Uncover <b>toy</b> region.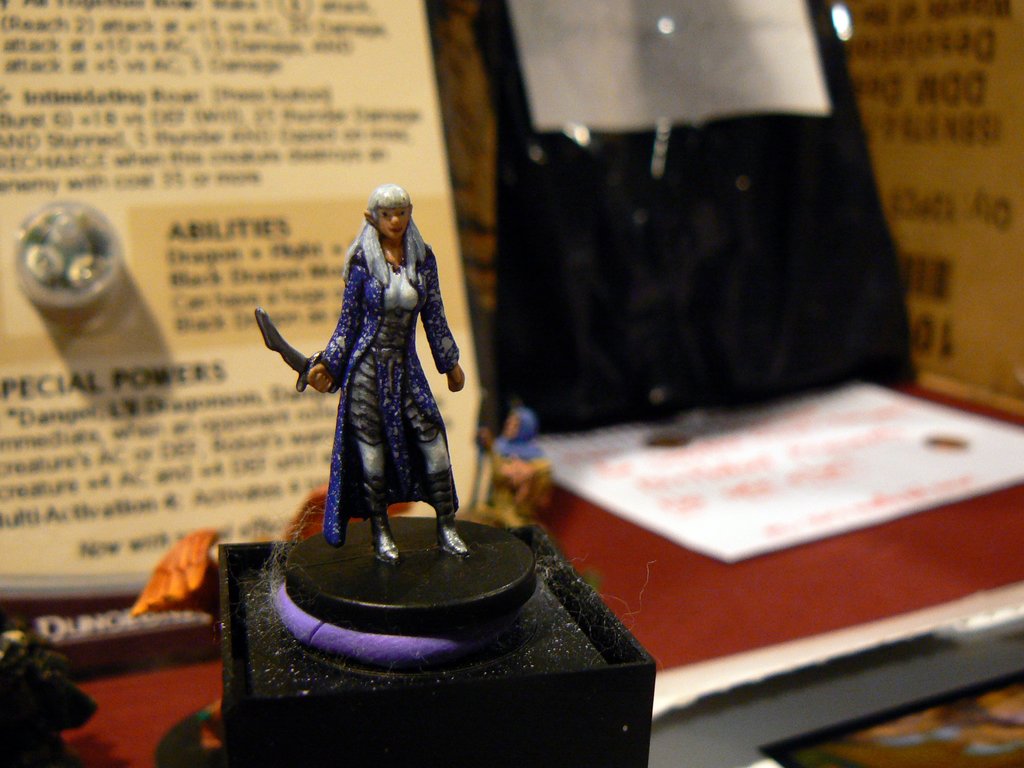
Uncovered: {"left": 479, "top": 405, "right": 552, "bottom": 519}.
